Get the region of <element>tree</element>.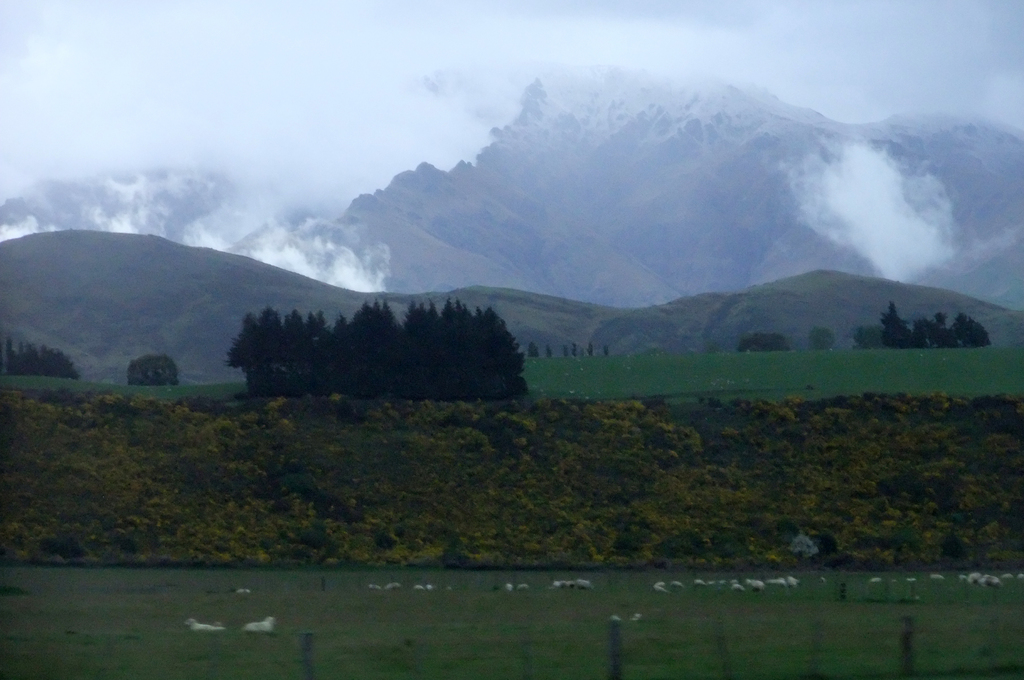
586, 346, 594, 356.
